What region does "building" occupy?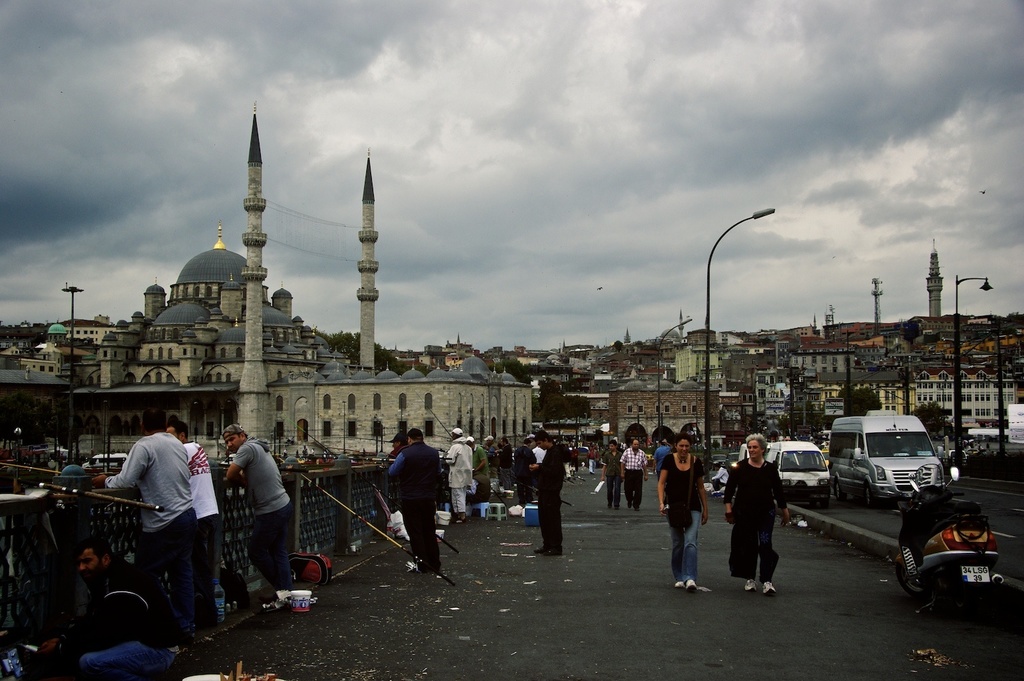
[796,338,858,377].
